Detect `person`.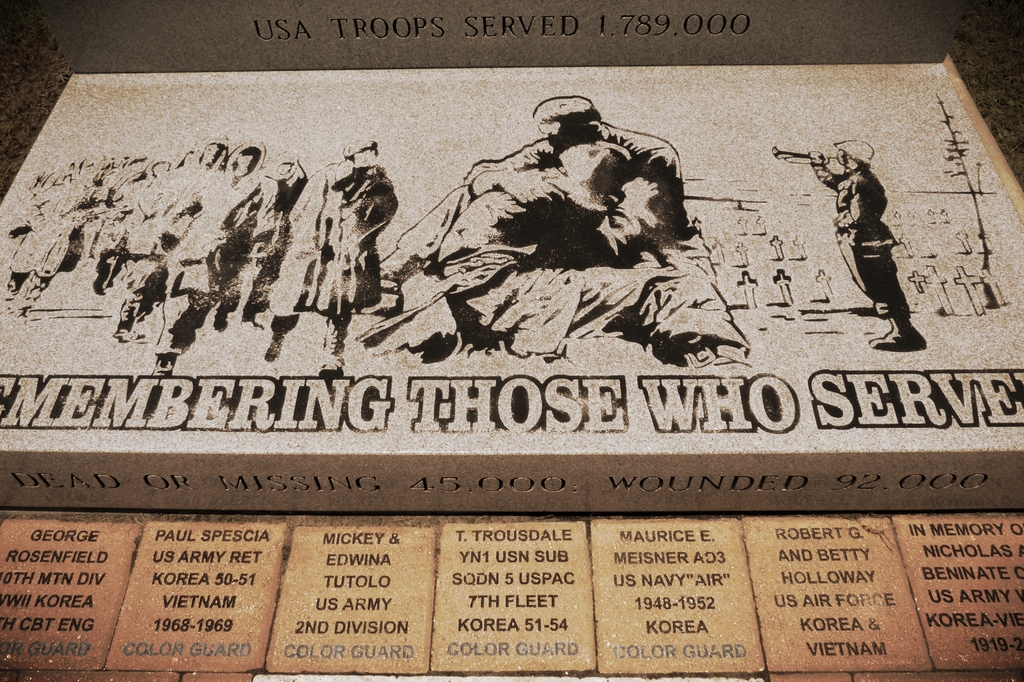
Detected at x1=252 y1=138 x2=407 y2=382.
